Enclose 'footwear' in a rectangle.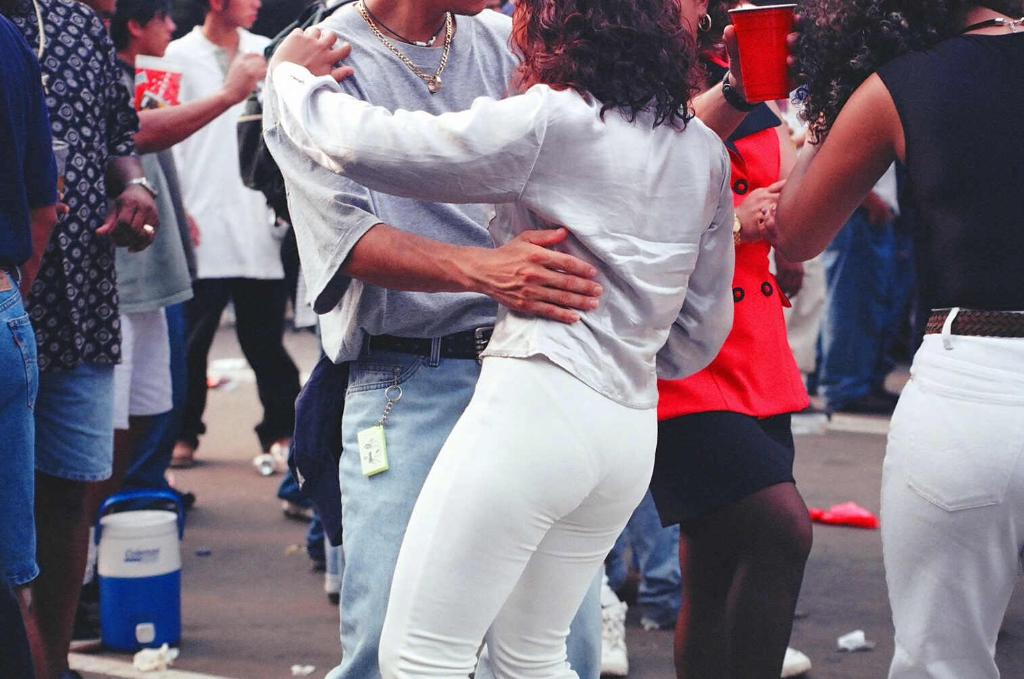
[601, 565, 628, 673].
